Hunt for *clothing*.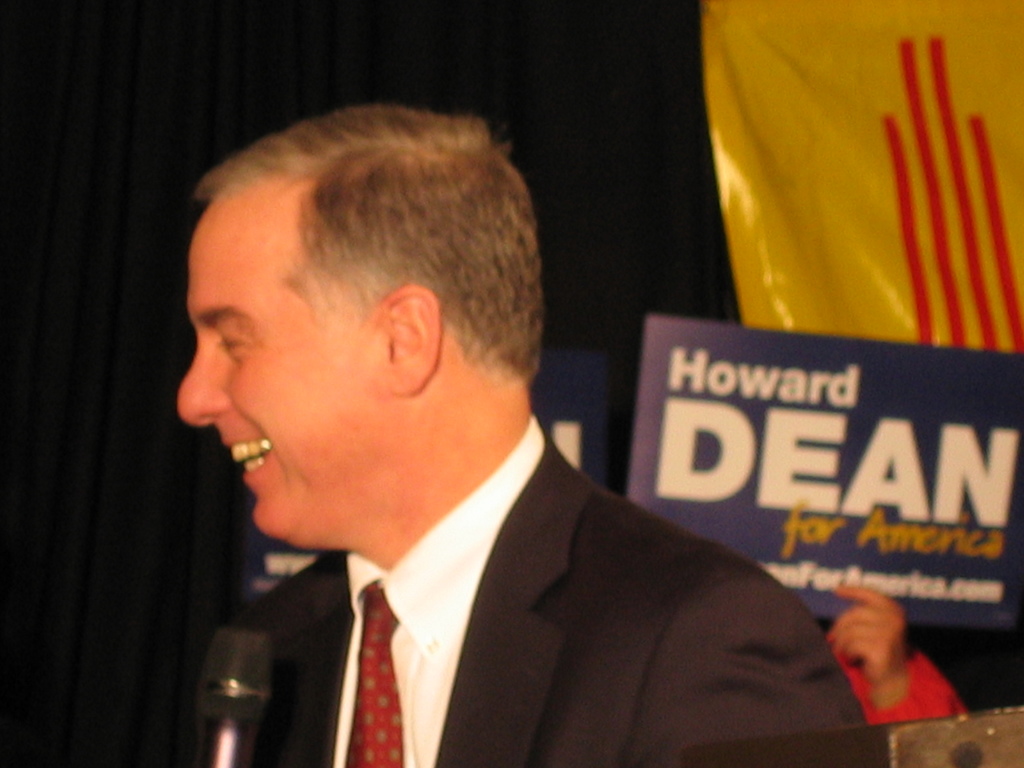
Hunted down at (x1=838, y1=657, x2=974, y2=719).
